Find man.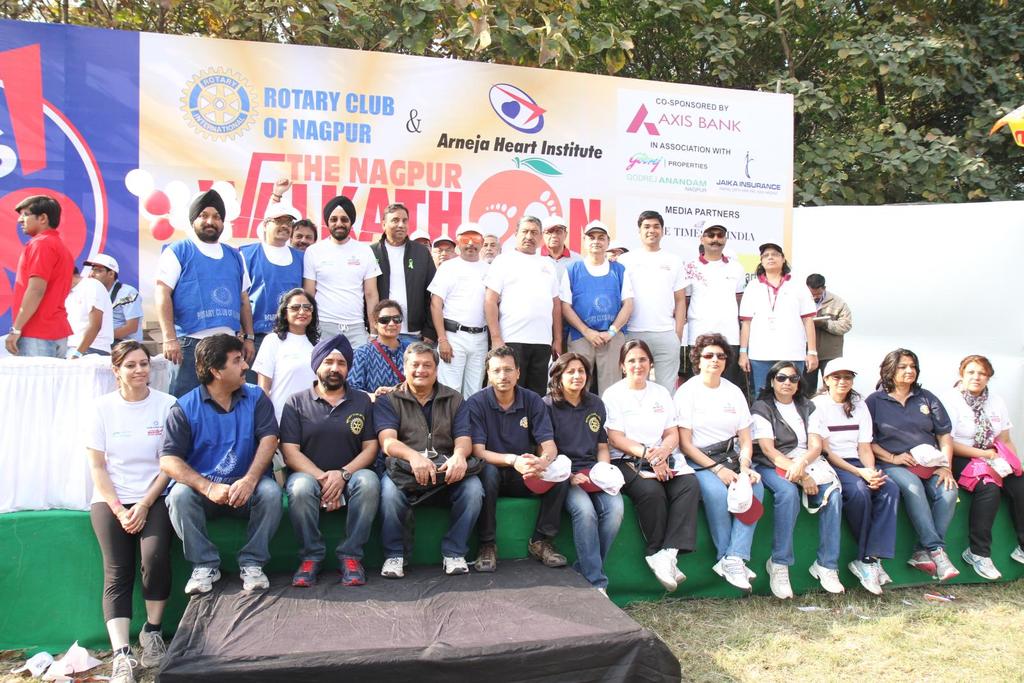
x1=234, y1=200, x2=307, y2=344.
